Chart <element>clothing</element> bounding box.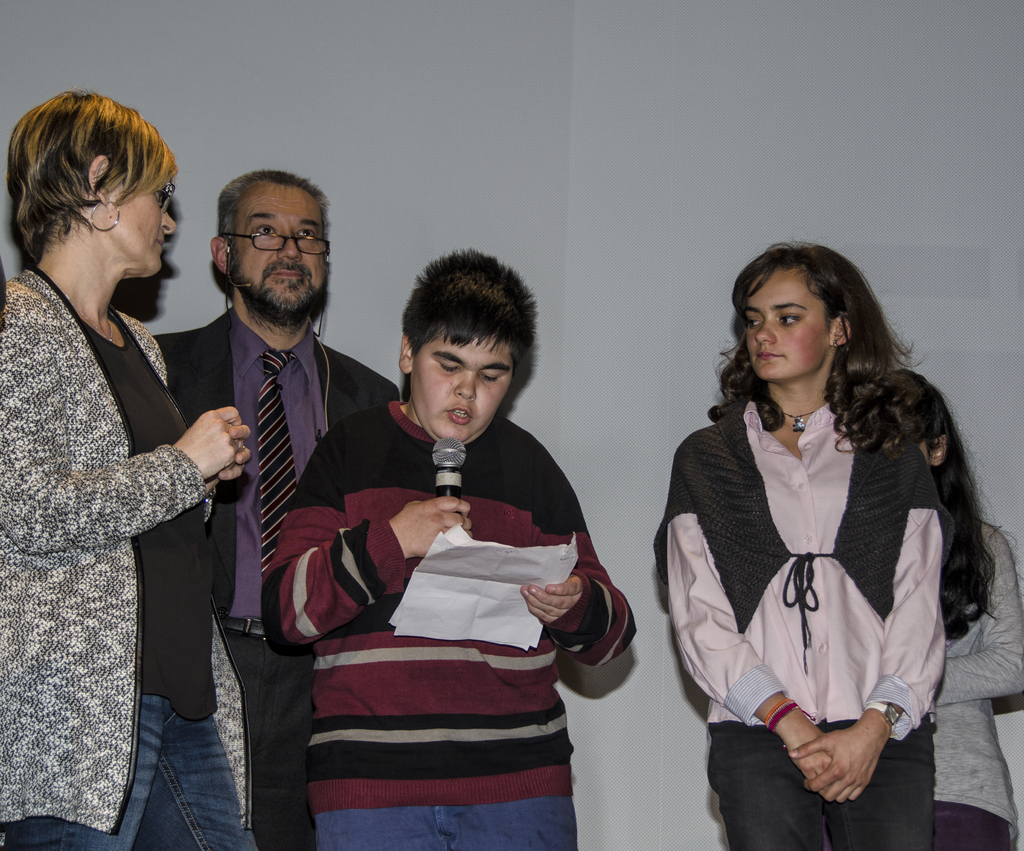
Charted: rect(264, 393, 634, 850).
